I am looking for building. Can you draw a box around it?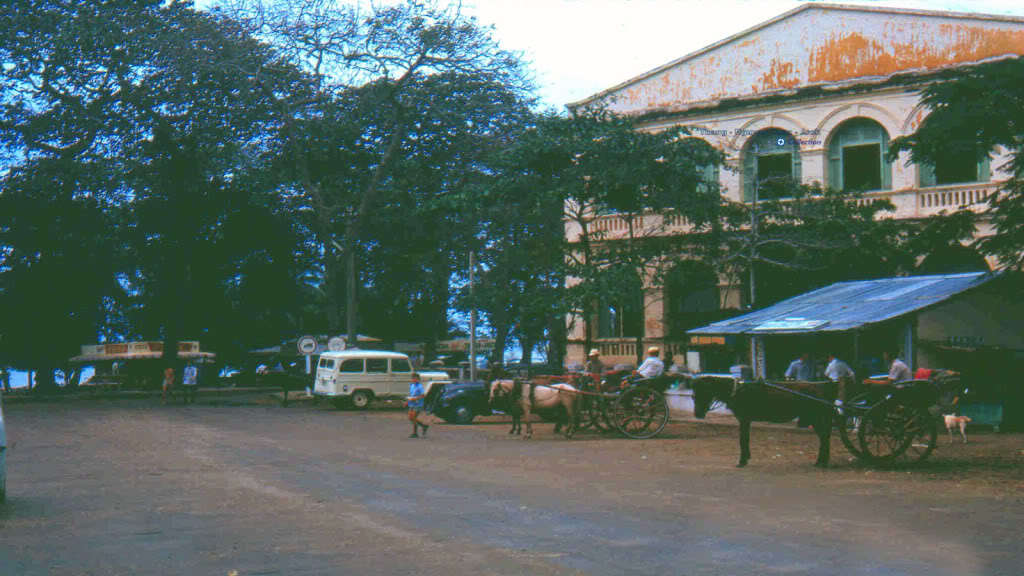
Sure, the bounding box is [563, 3, 1023, 398].
